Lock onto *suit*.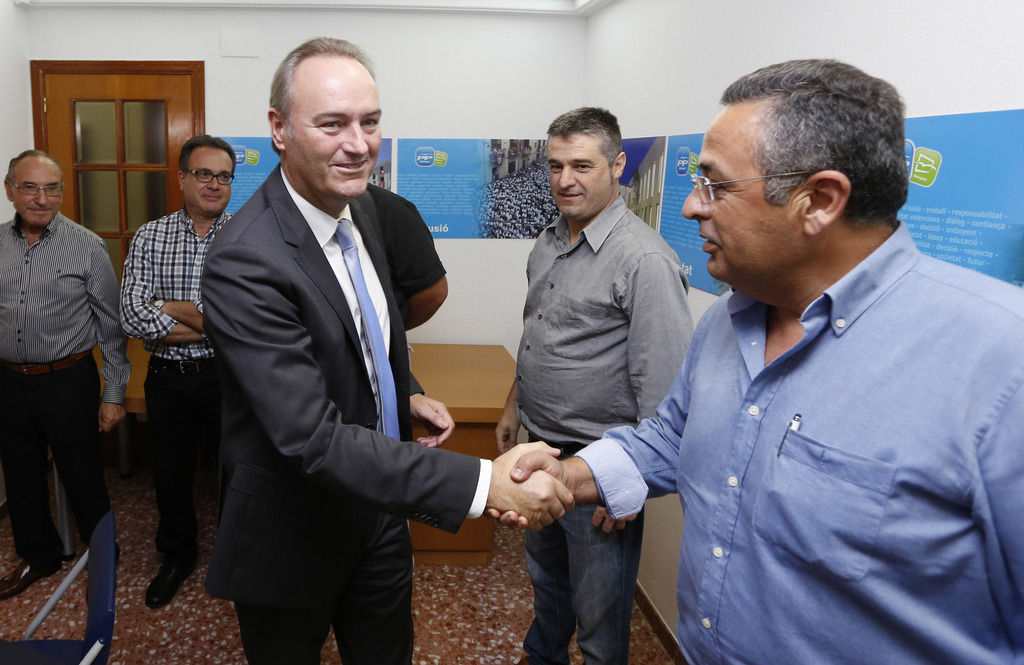
Locked: 183/60/473/664.
